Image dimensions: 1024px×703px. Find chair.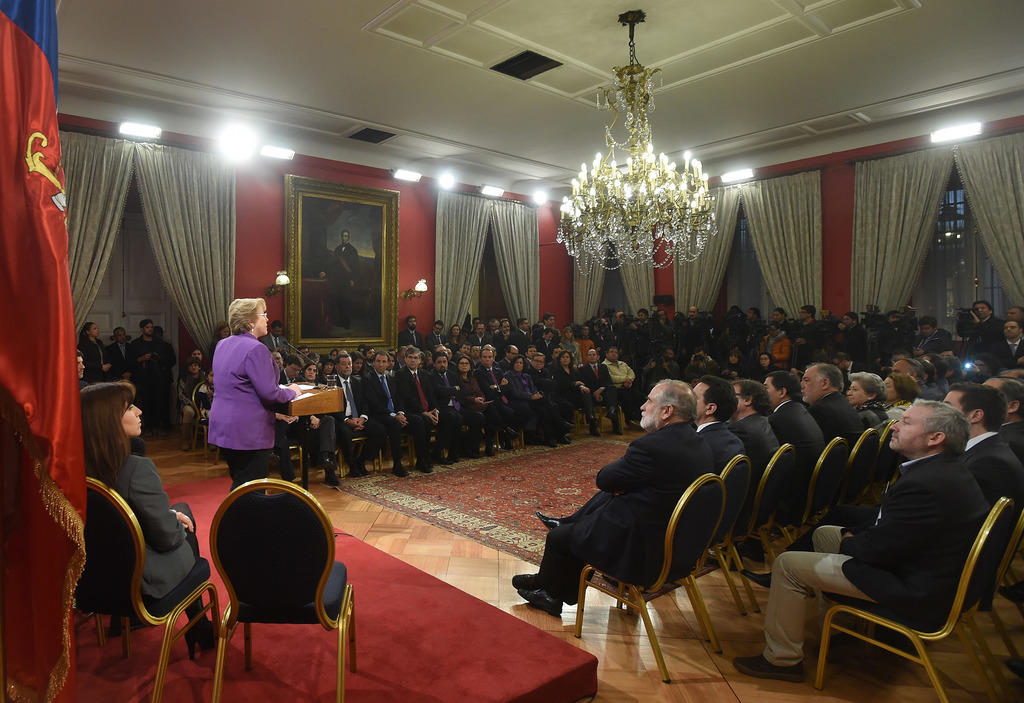
[x1=422, y1=429, x2=447, y2=463].
